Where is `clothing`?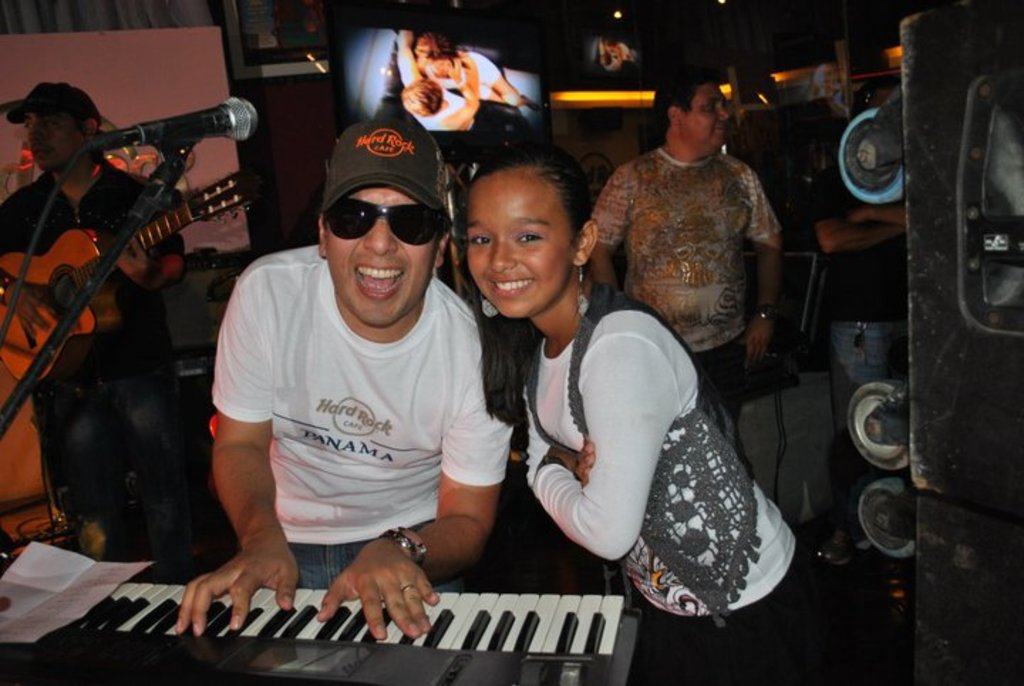
BBox(0, 139, 181, 494).
